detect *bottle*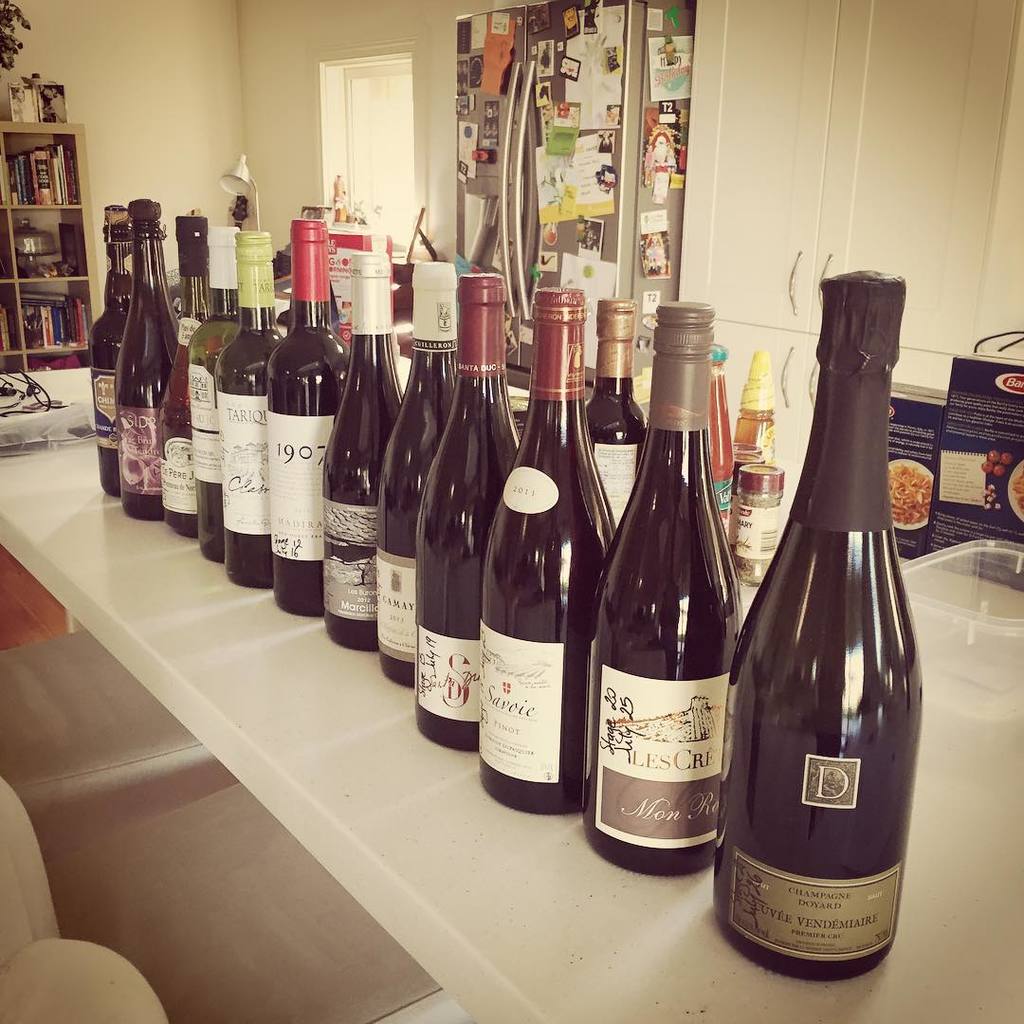
(left=474, top=281, right=616, bottom=816)
